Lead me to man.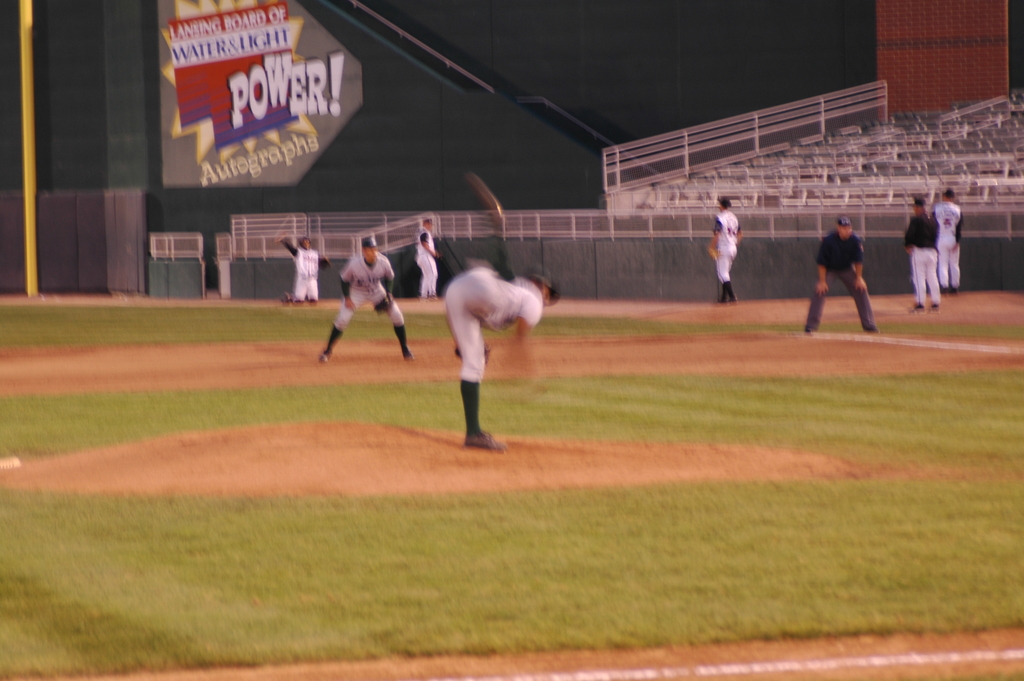
Lead to bbox(314, 234, 409, 368).
